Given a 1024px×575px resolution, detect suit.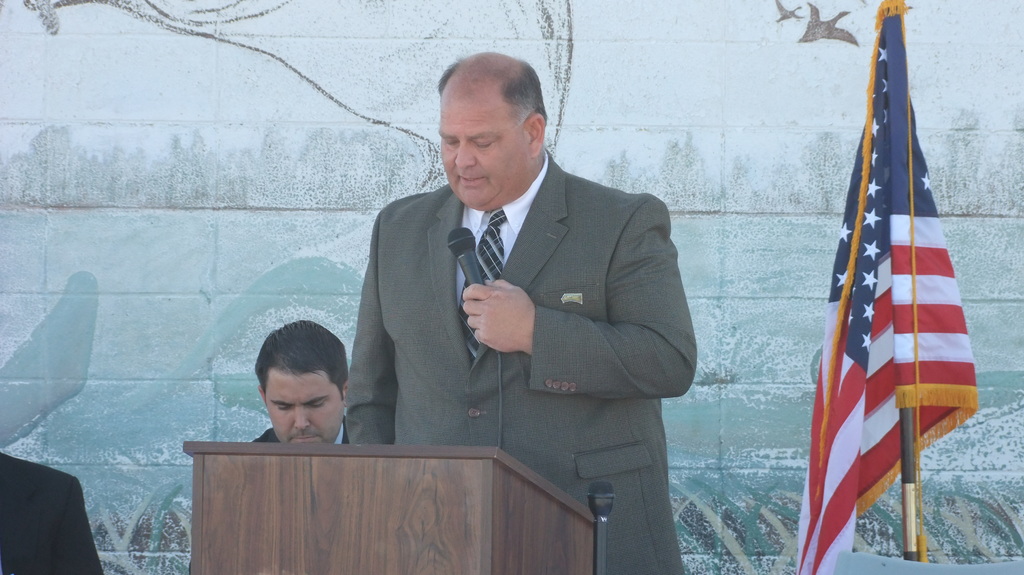
[342, 150, 696, 574].
